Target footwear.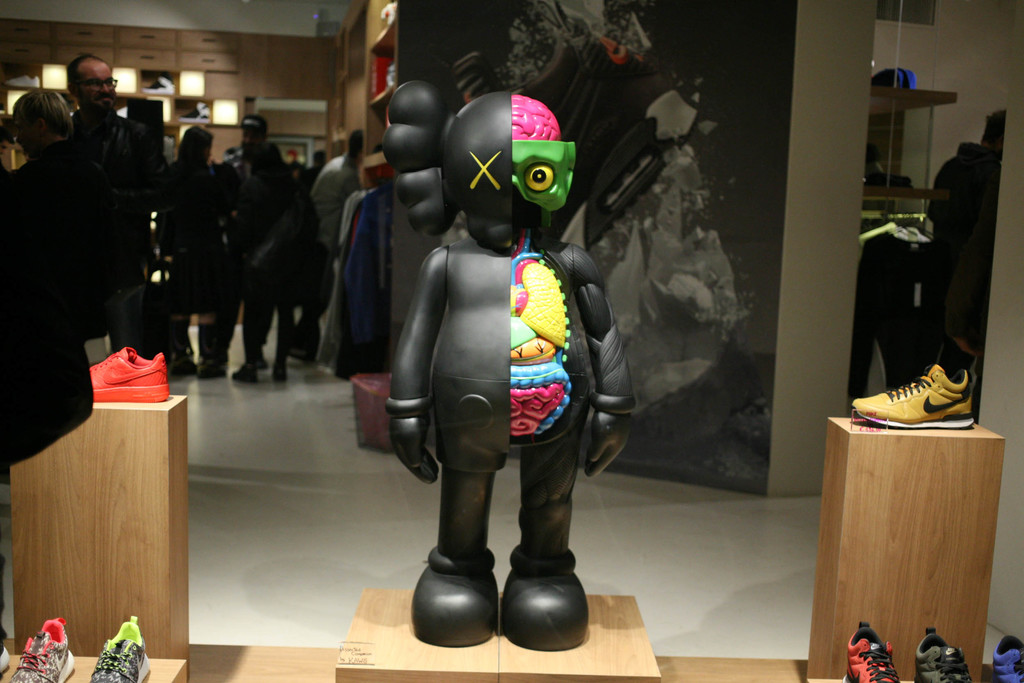
Target region: (left=172, top=352, right=191, bottom=374).
